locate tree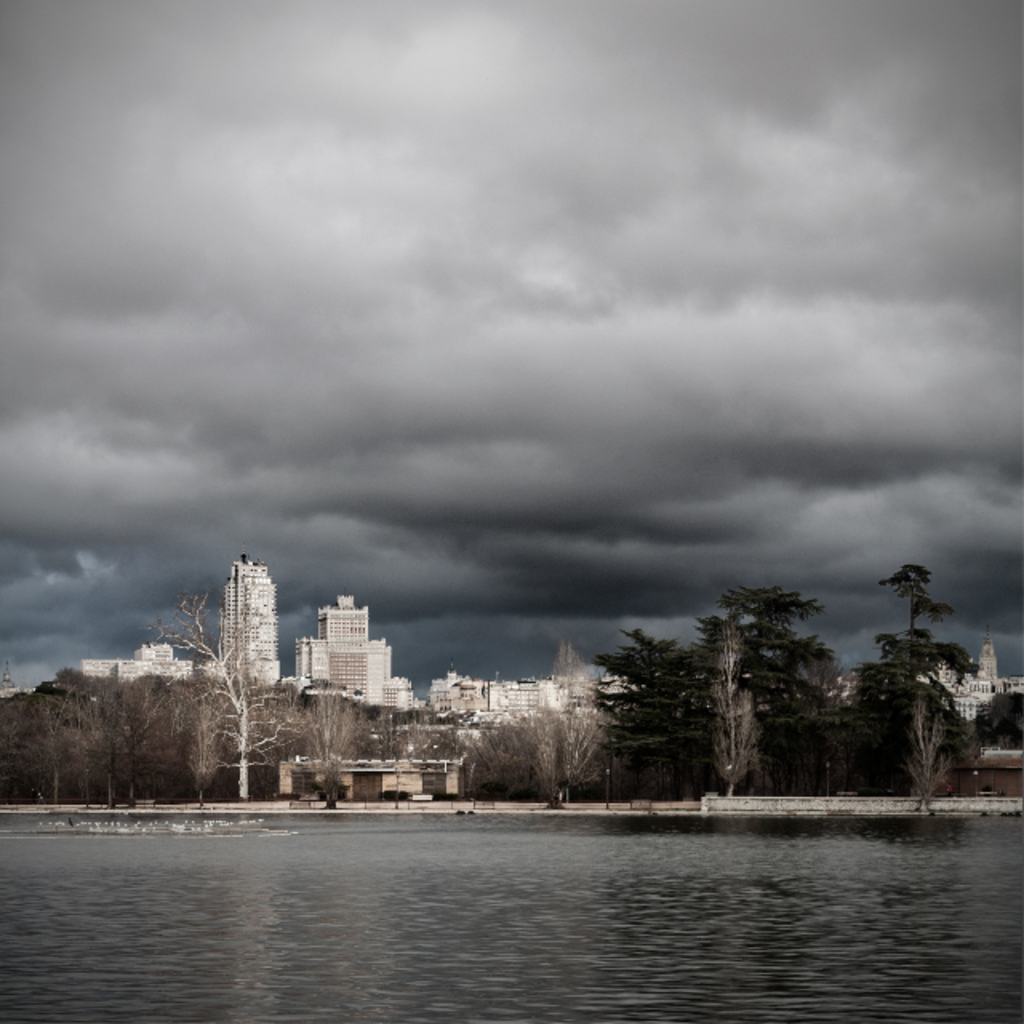
bbox=(898, 694, 955, 808)
